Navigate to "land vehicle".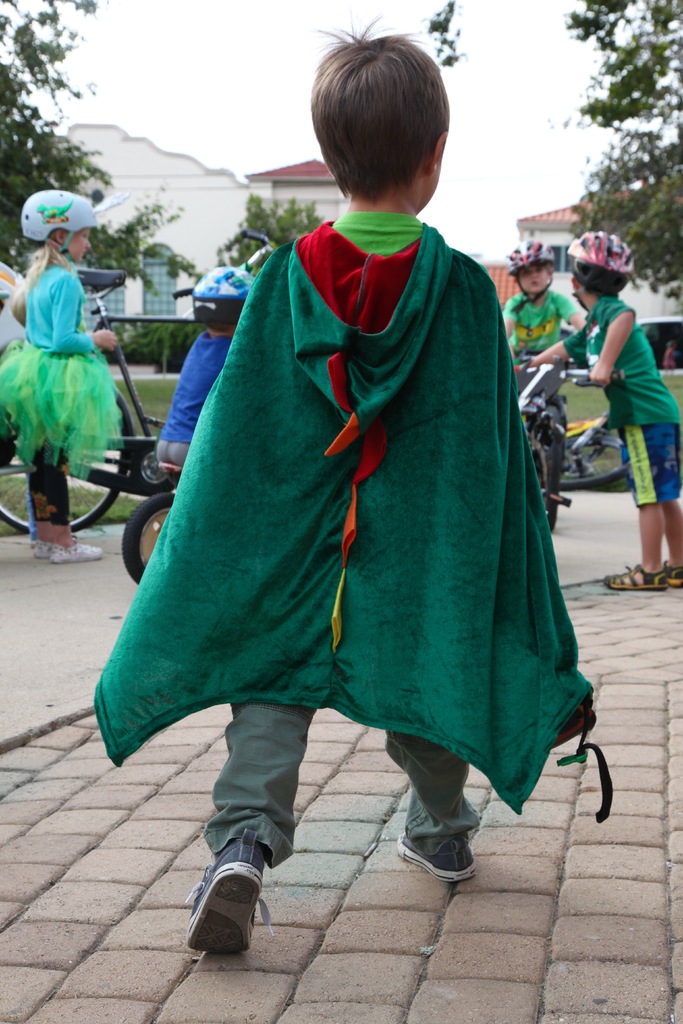
Navigation target: box=[542, 359, 588, 462].
